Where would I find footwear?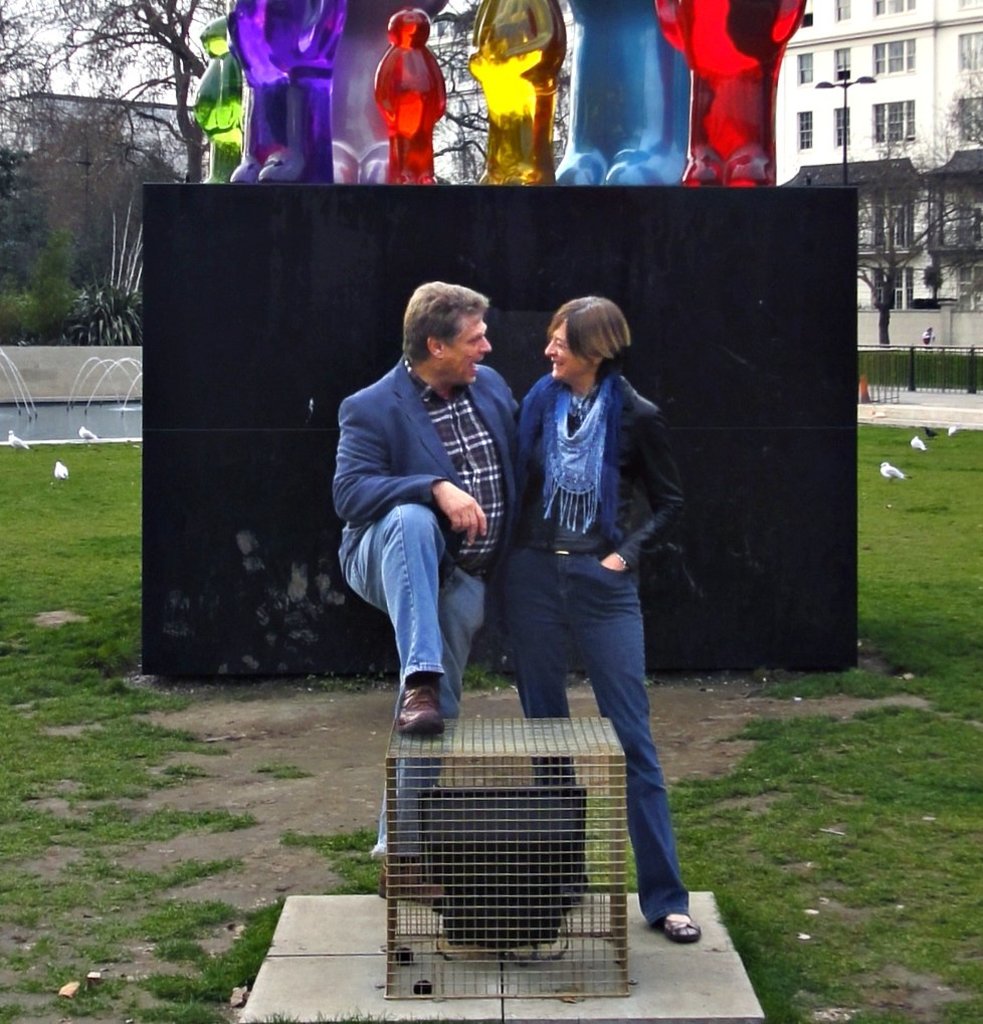
At bbox=[393, 676, 447, 738].
